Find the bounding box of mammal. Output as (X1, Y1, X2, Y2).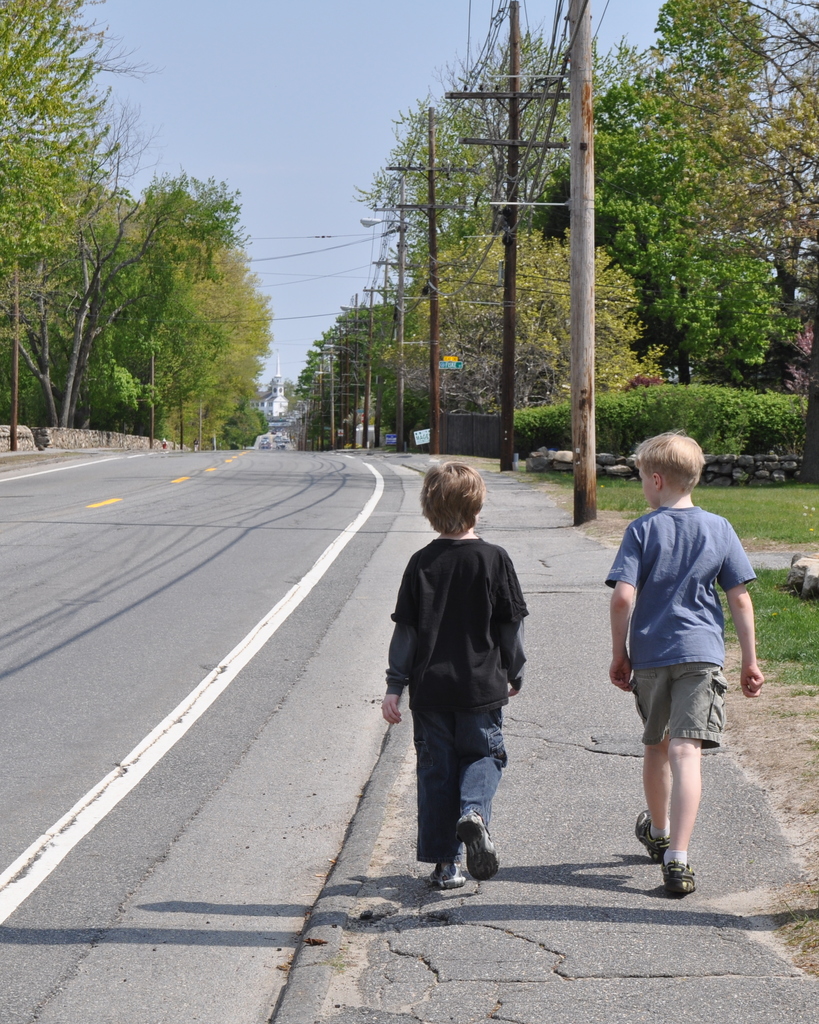
(382, 454, 530, 890).
